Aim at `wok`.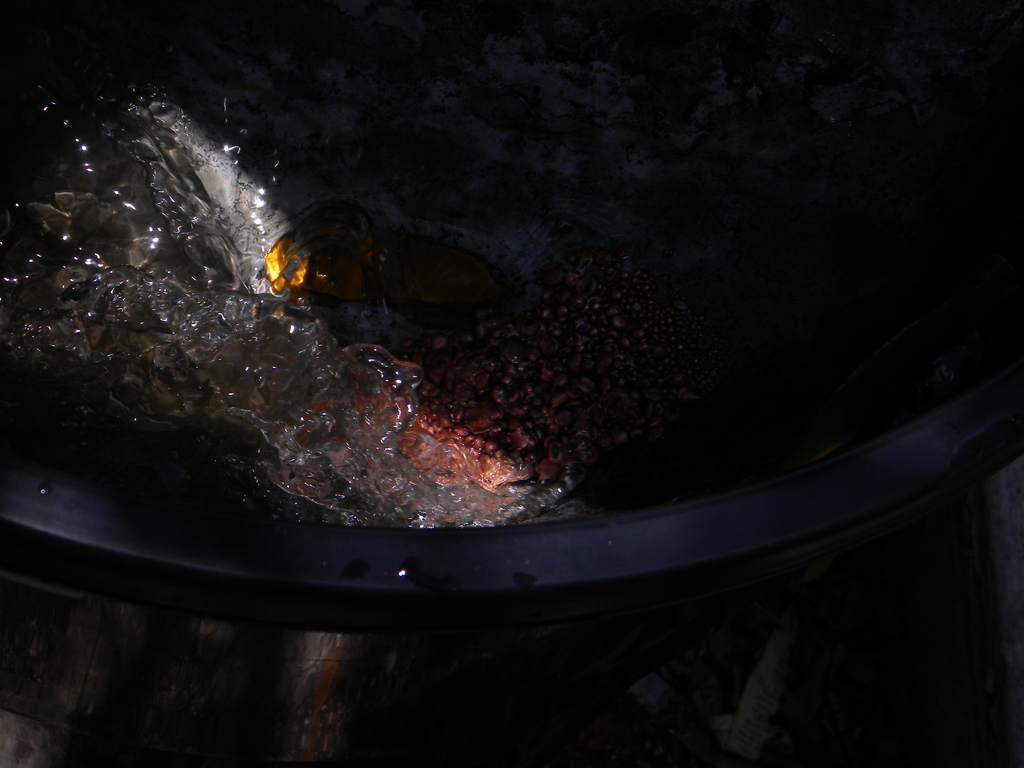
Aimed at BBox(0, 0, 1023, 638).
